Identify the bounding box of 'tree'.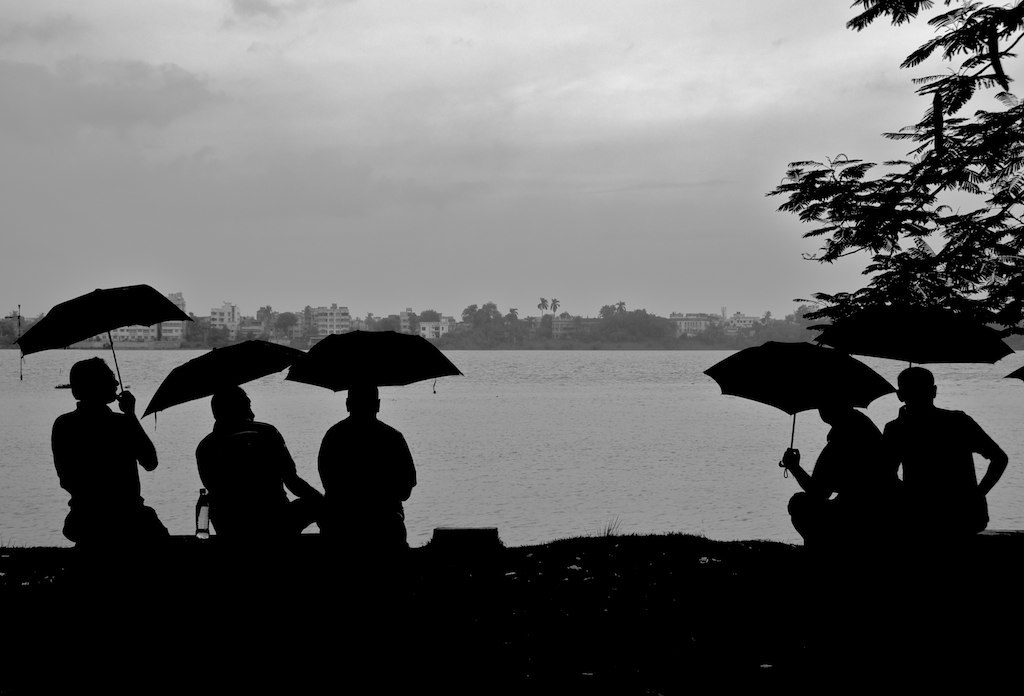
{"left": 256, "top": 305, "right": 273, "bottom": 334}.
